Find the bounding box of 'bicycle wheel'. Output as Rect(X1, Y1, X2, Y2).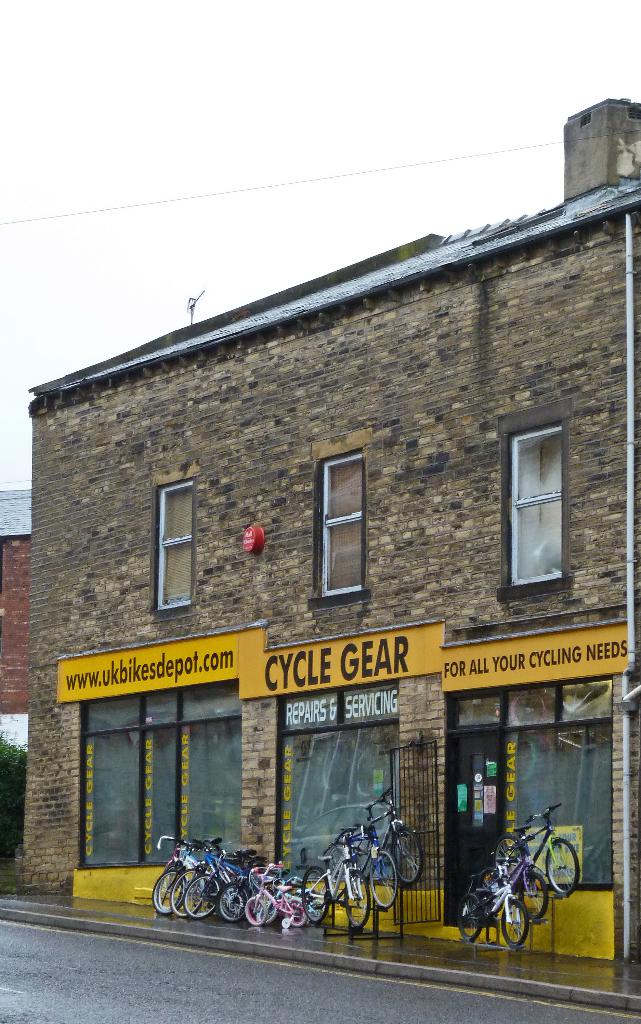
Rect(297, 867, 329, 924).
